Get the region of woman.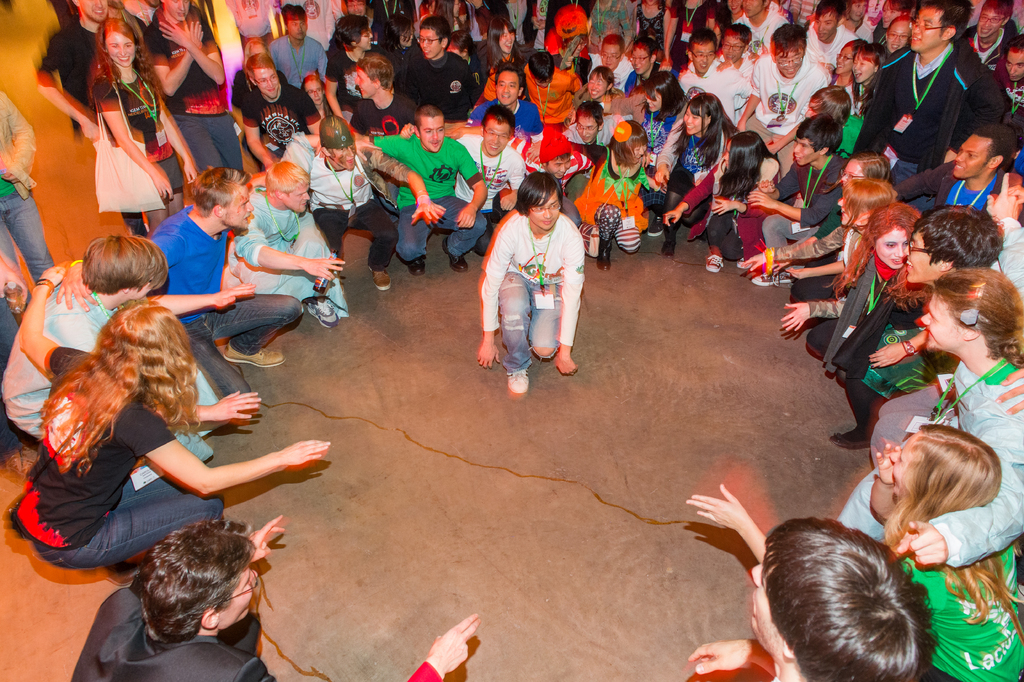
x1=303, y1=72, x2=334, y2=120.
